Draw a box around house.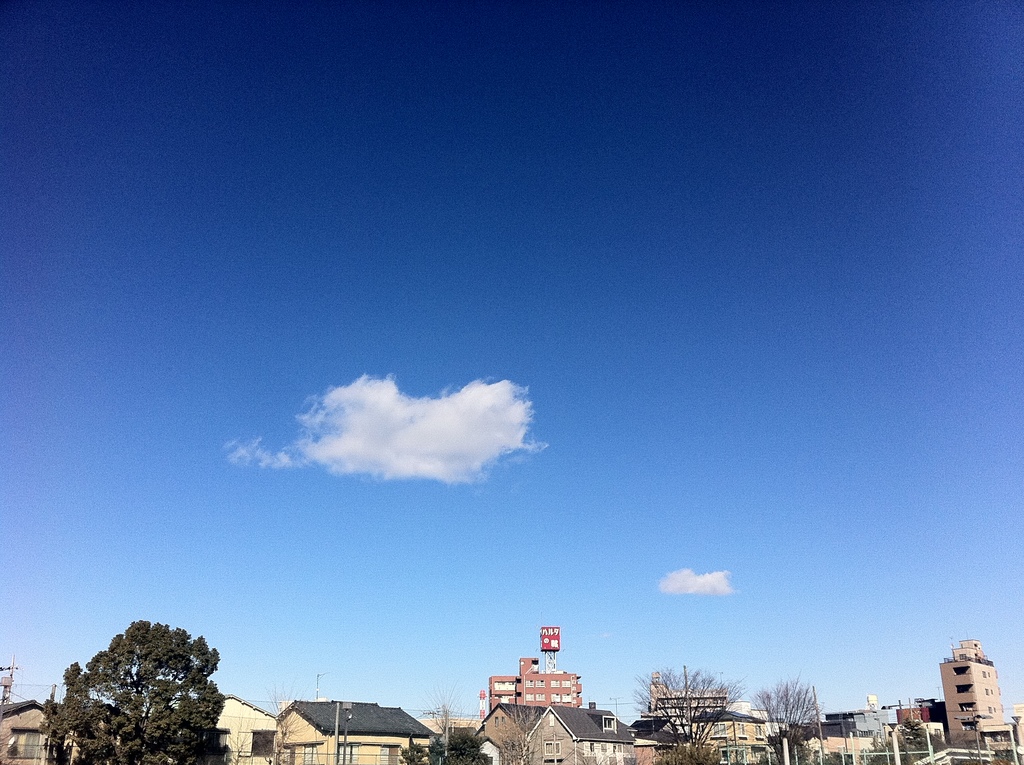
rect(0, 700, 56, 764).
